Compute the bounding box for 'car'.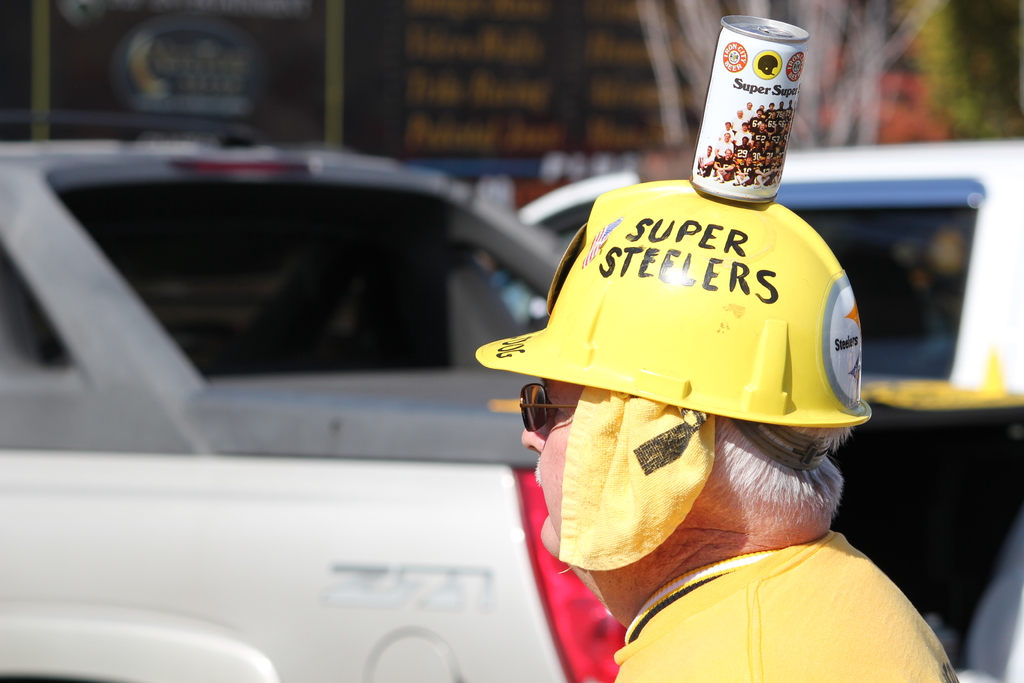
box=[0, 135, 627, 679].
